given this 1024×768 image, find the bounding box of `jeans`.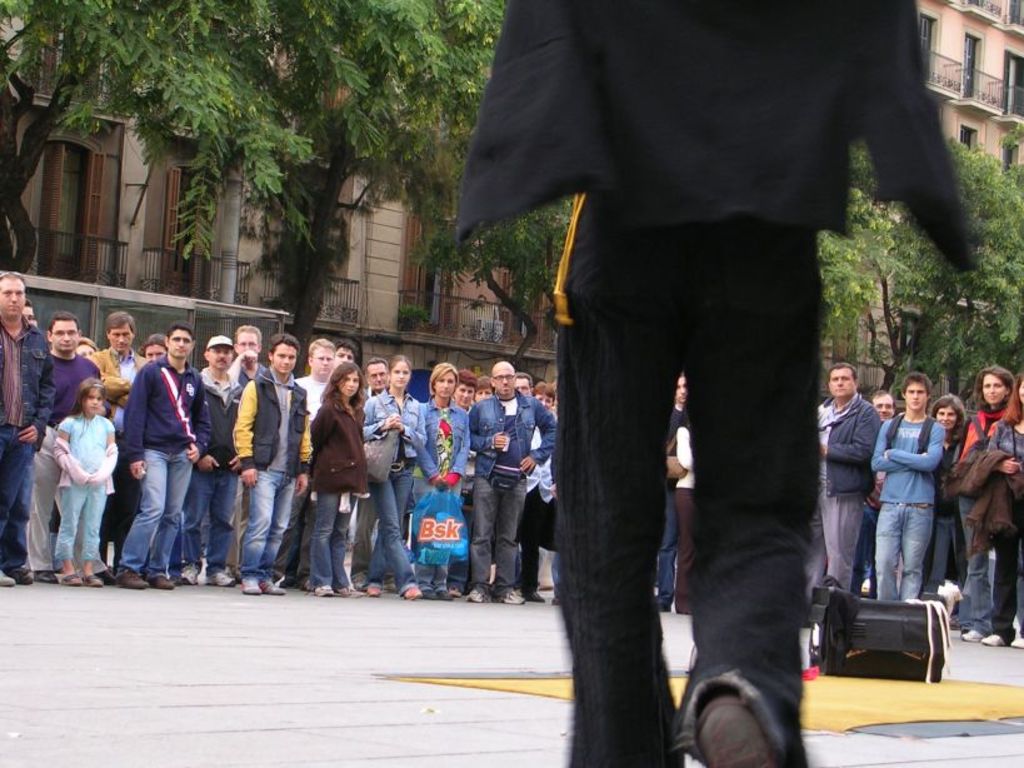
874/502/928/604.
